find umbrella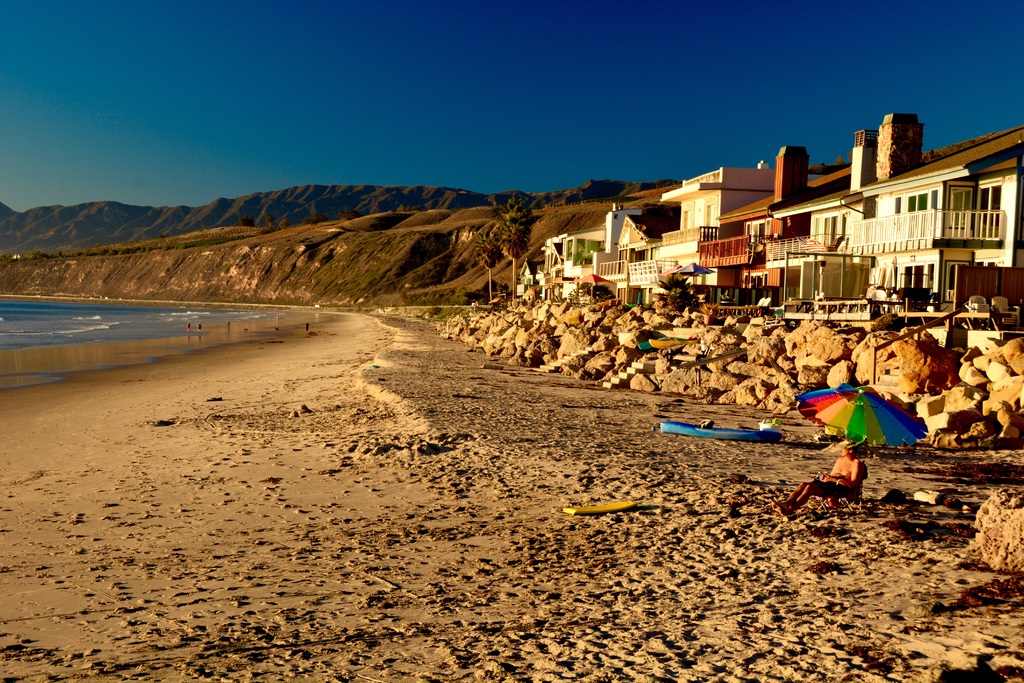
locate(796, 379, 928, 449)
